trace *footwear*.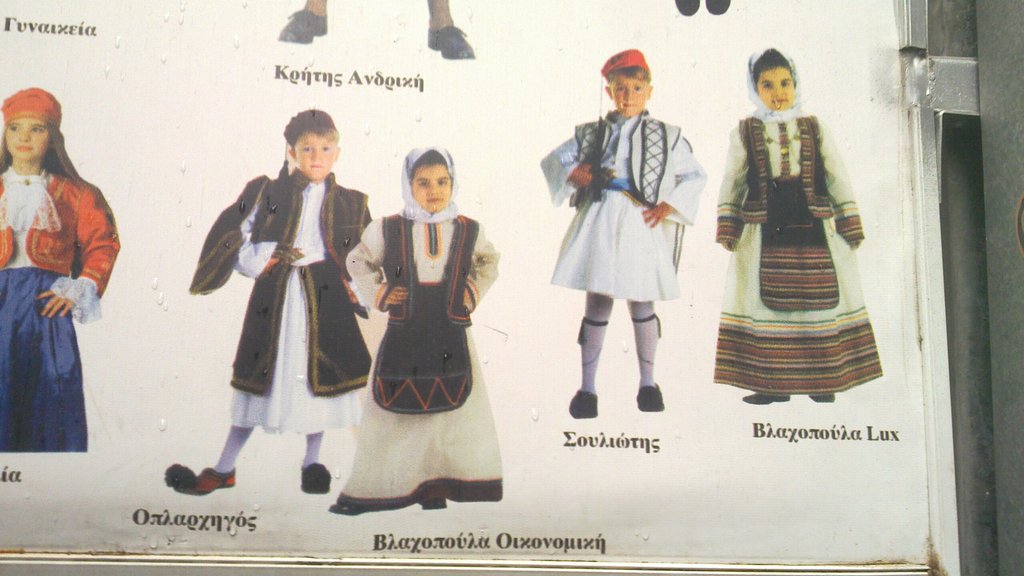
Traced to (x1=412, y1=493, x2=444, y2=511).
